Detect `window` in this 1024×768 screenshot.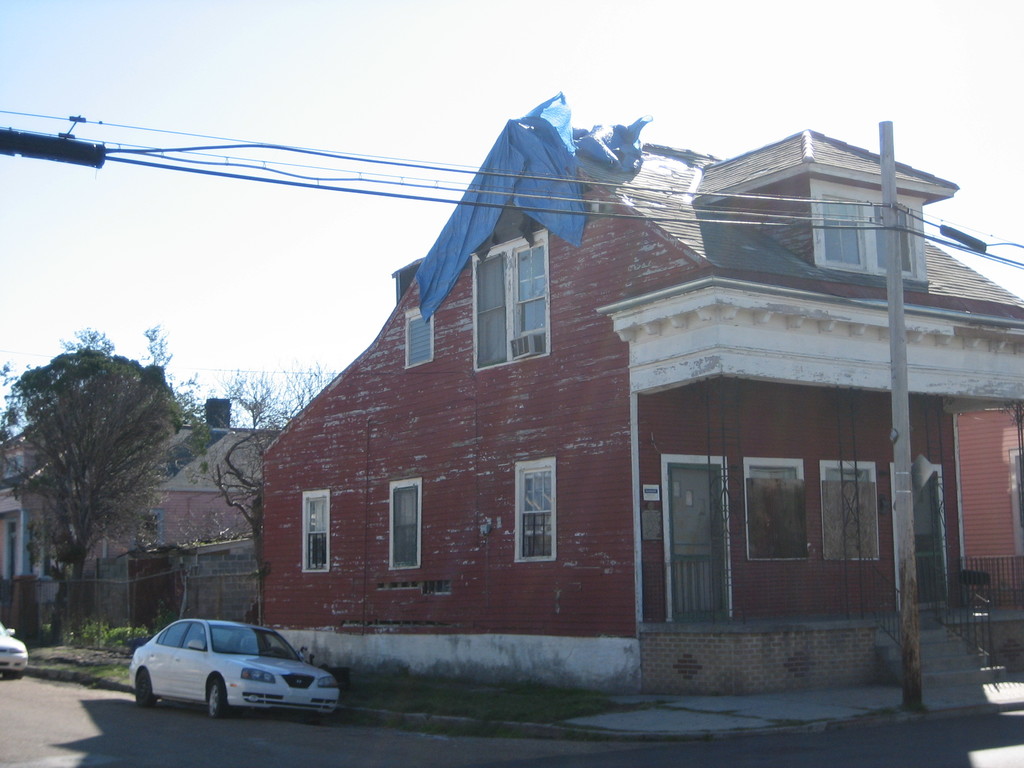
Detection: bbox=[657, 468, 738, 625].
